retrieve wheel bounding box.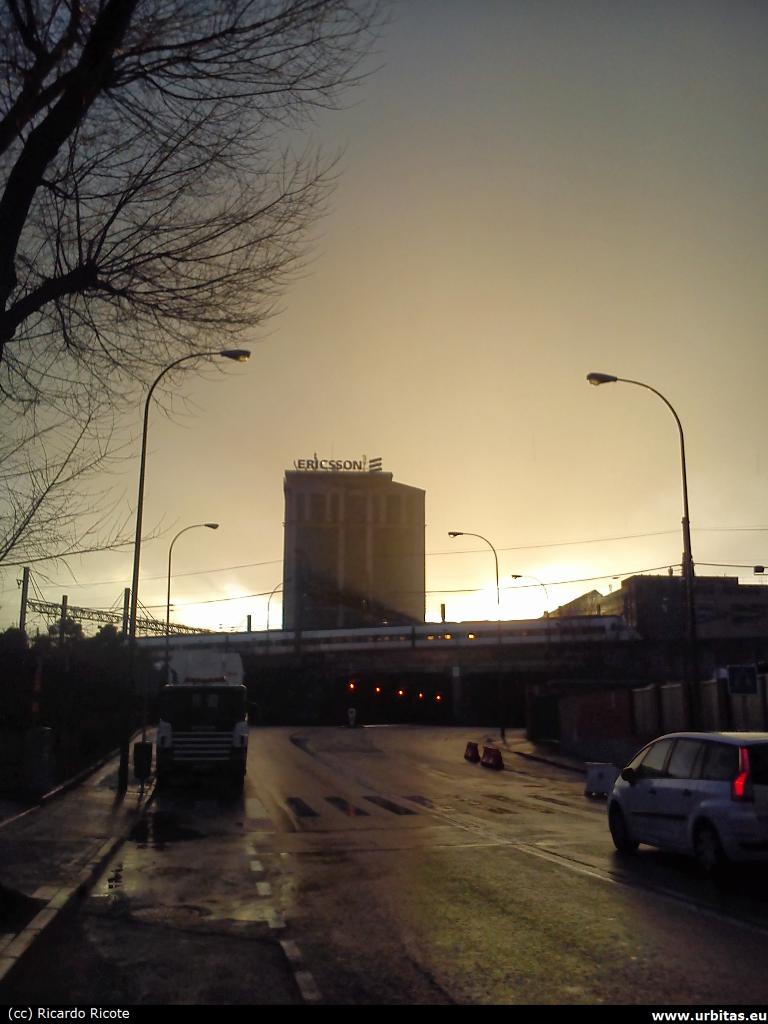
Bounding box: (598, 806, 639, 855).
